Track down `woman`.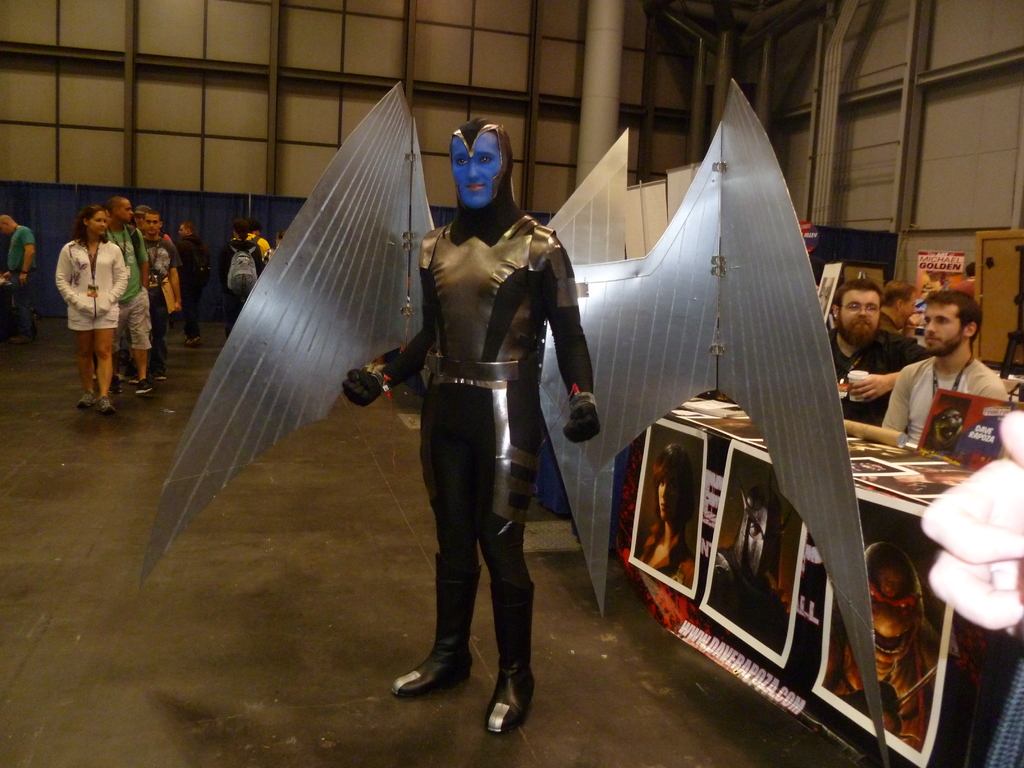
Tracked to 224, 224, 264, 321.
